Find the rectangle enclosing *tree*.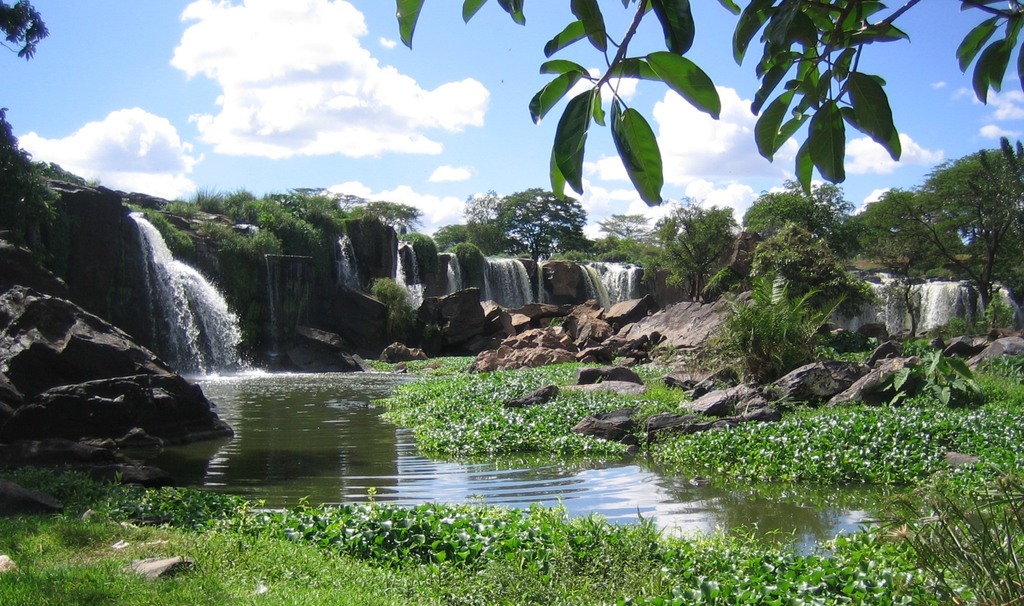
<region>365, 0, 1023, 202</region>.
